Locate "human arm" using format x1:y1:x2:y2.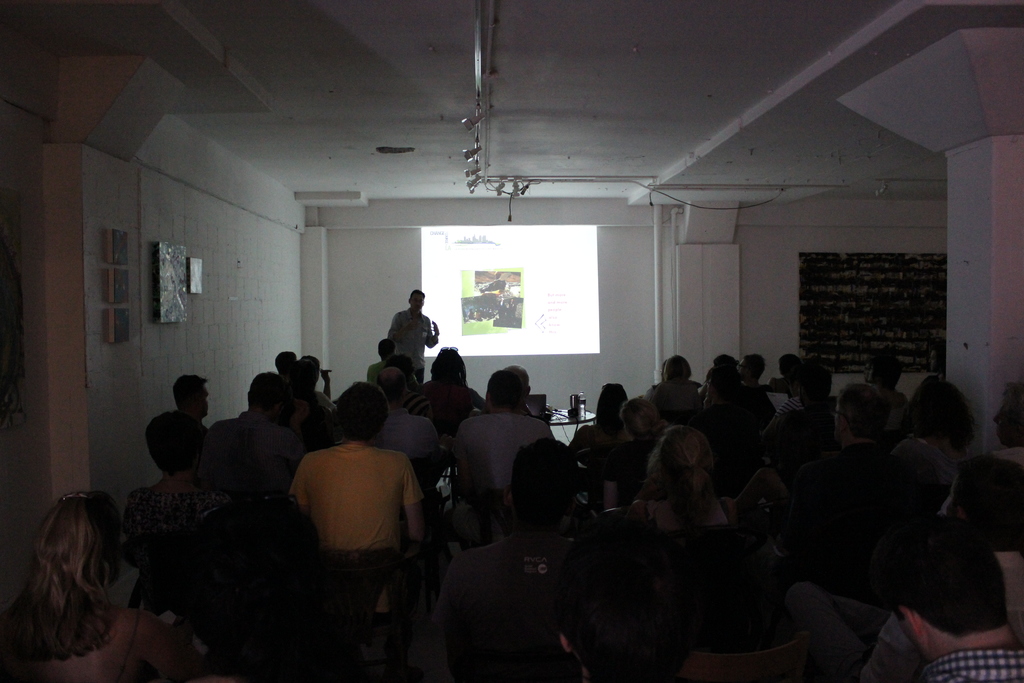
436:548:478:682.
